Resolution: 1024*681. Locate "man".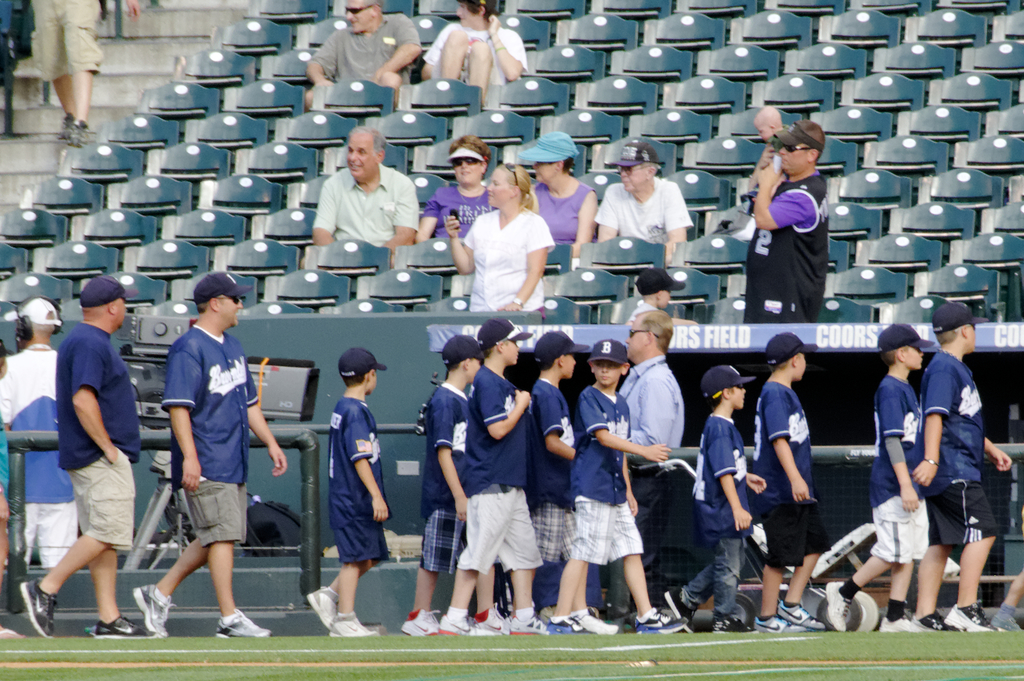
left=615, top=309, right=686, bottom=448.
